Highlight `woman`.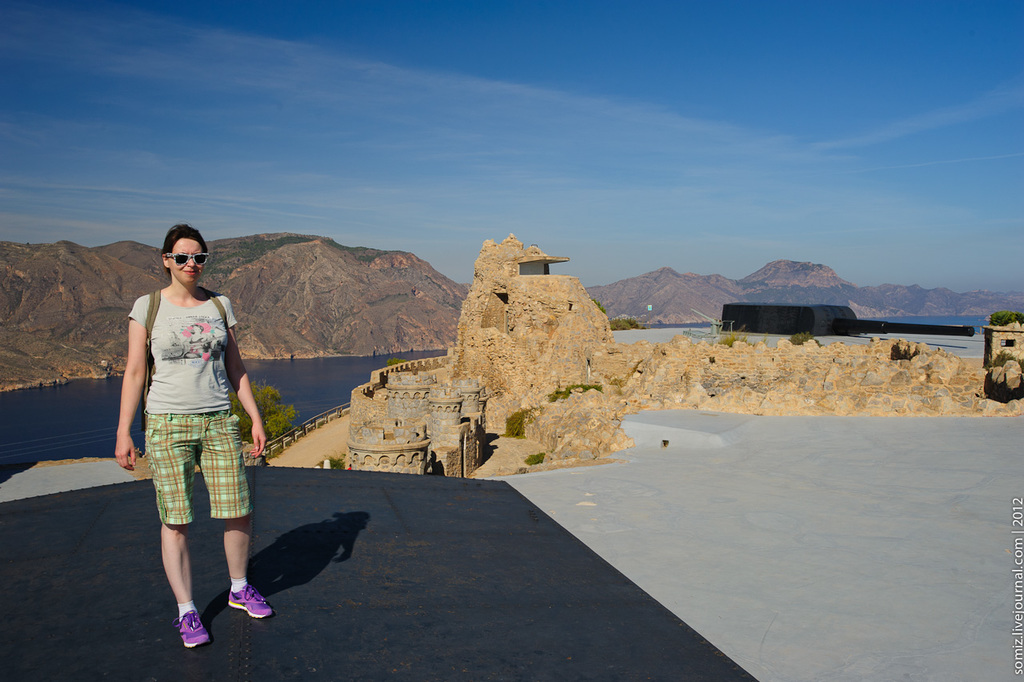
Highlighted region: {"x1": 114, "y1": 224, "x2": 271, "y2": 649}.
